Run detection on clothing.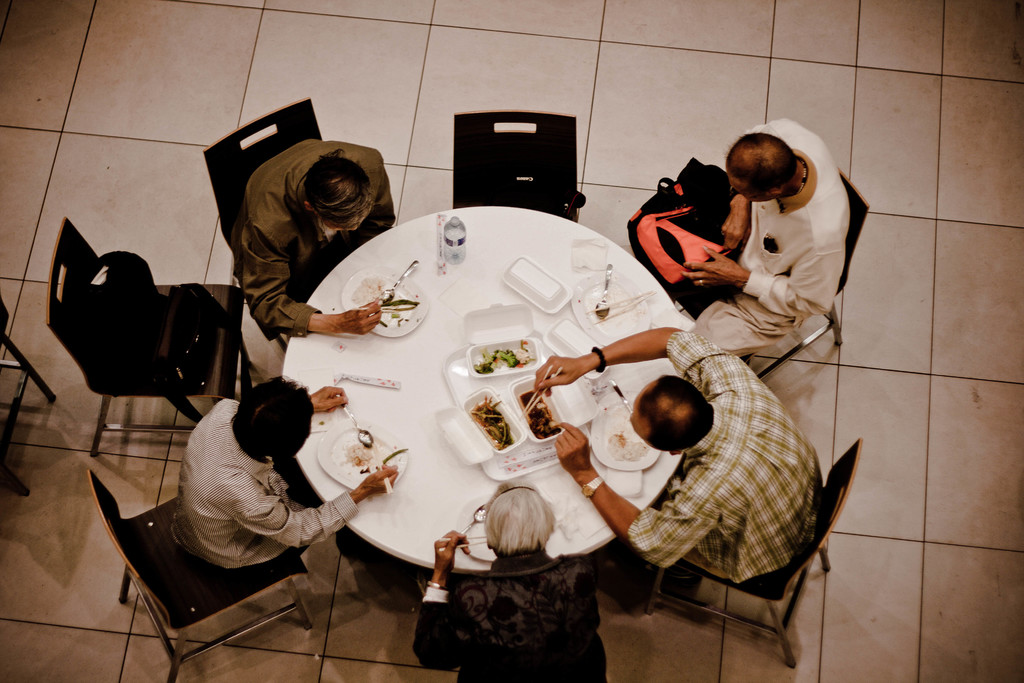
Result: box(234, 135, 393, 344).
